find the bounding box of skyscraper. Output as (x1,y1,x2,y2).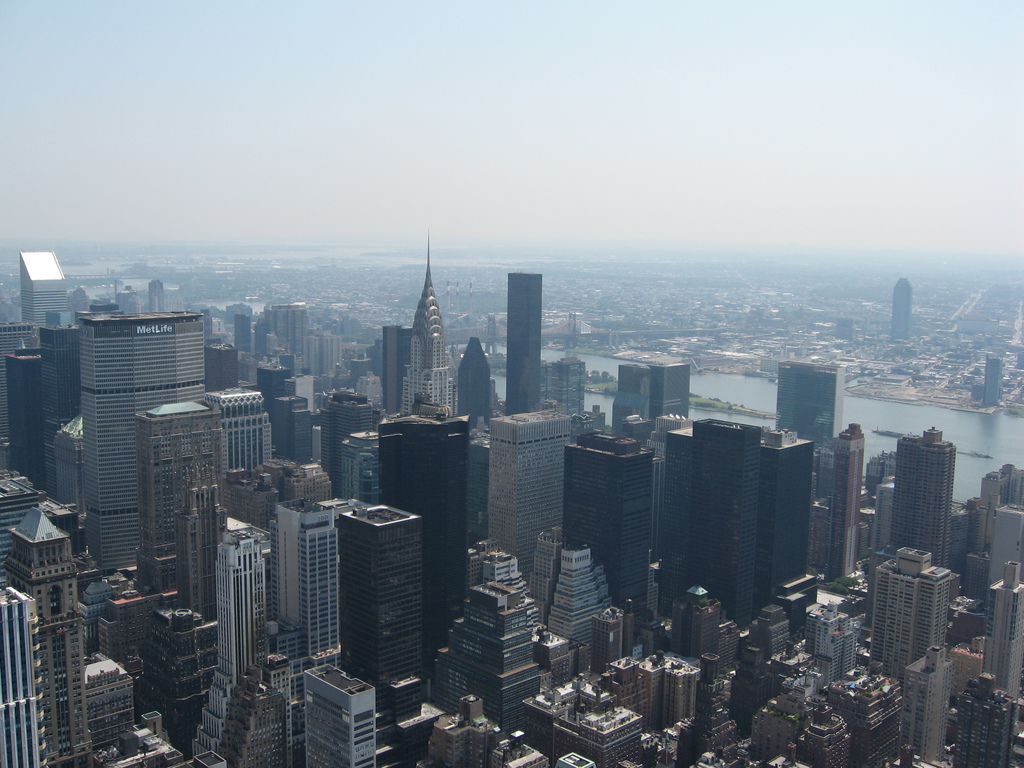
(761,428,827,600).
